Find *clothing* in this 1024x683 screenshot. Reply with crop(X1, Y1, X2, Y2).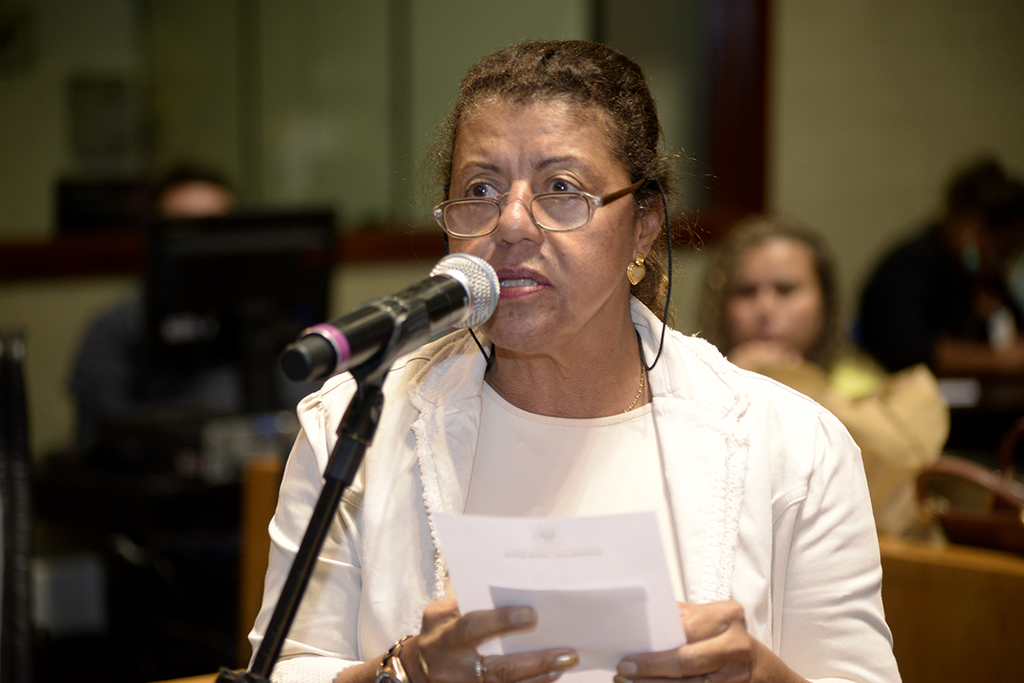
crop(338, 288, 882, 663).
